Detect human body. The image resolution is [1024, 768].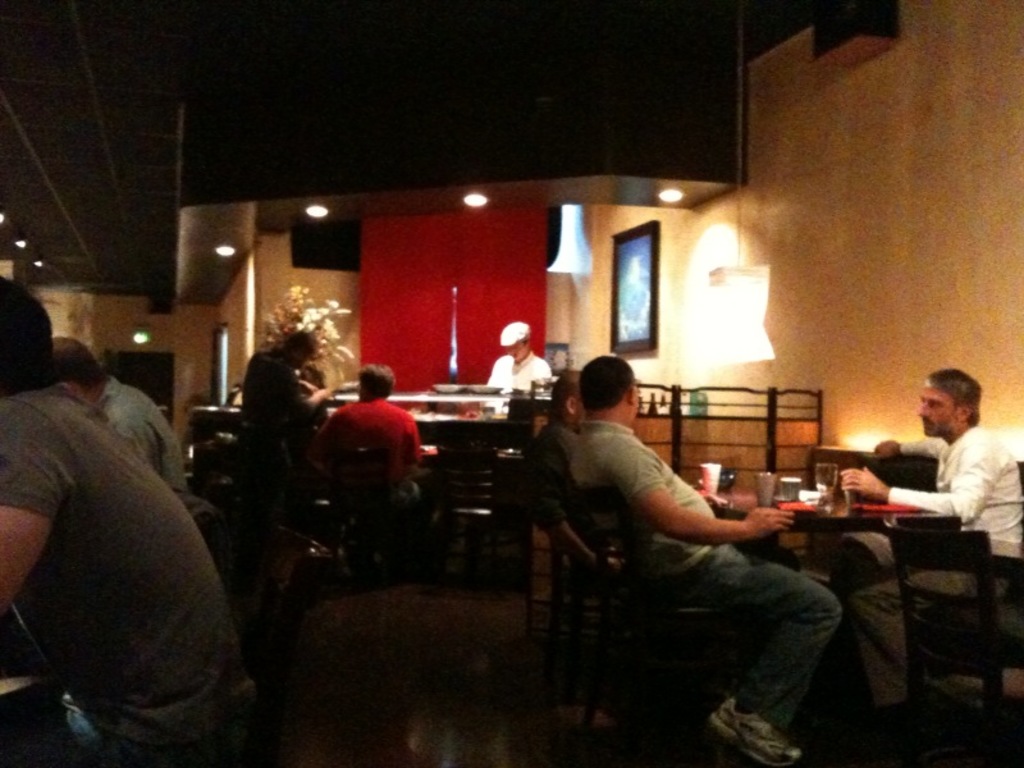
[x1=99, y1=375, x2=191, y2=508].
